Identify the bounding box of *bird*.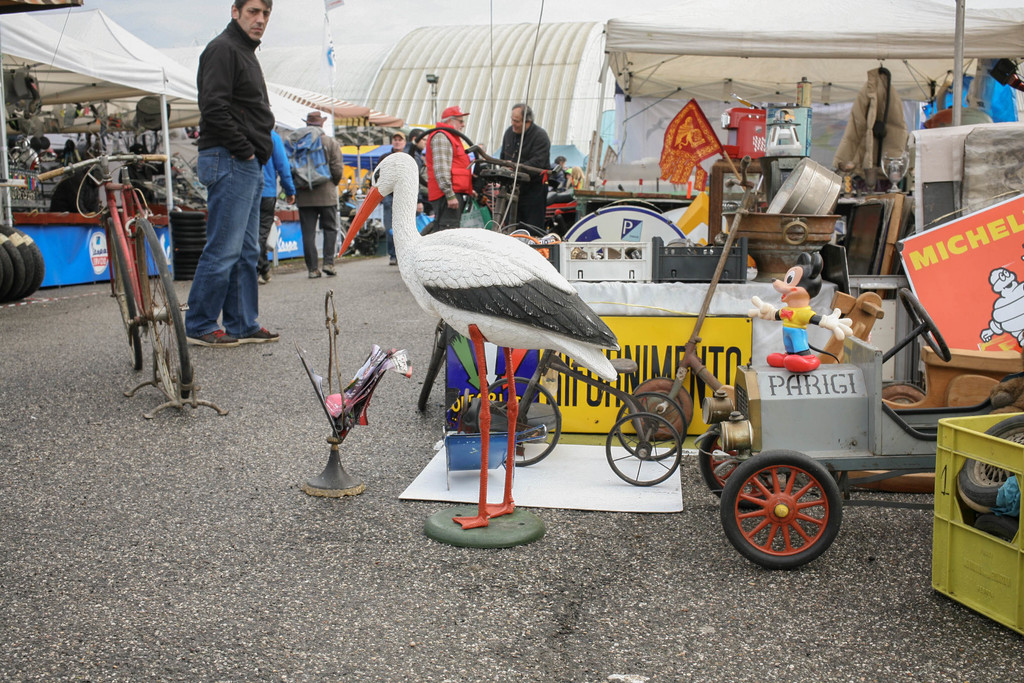
[334,144,617,528].
